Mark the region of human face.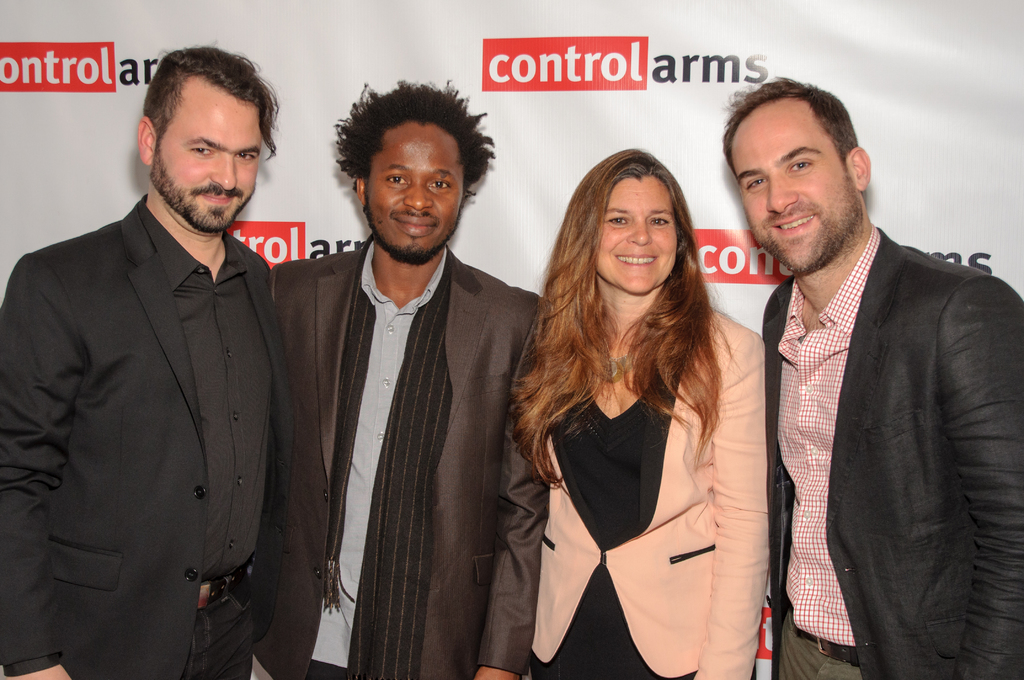
Region: 366:124:466:251.
